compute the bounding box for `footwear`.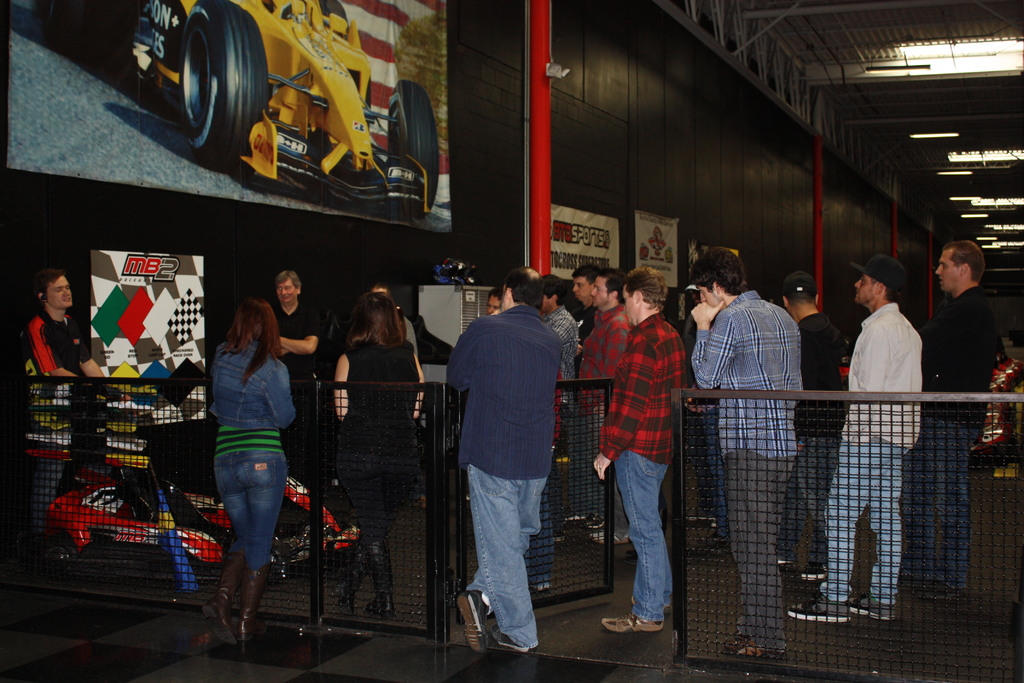
pyautogui.locateOnScreen(627, 593, 644, 617).
